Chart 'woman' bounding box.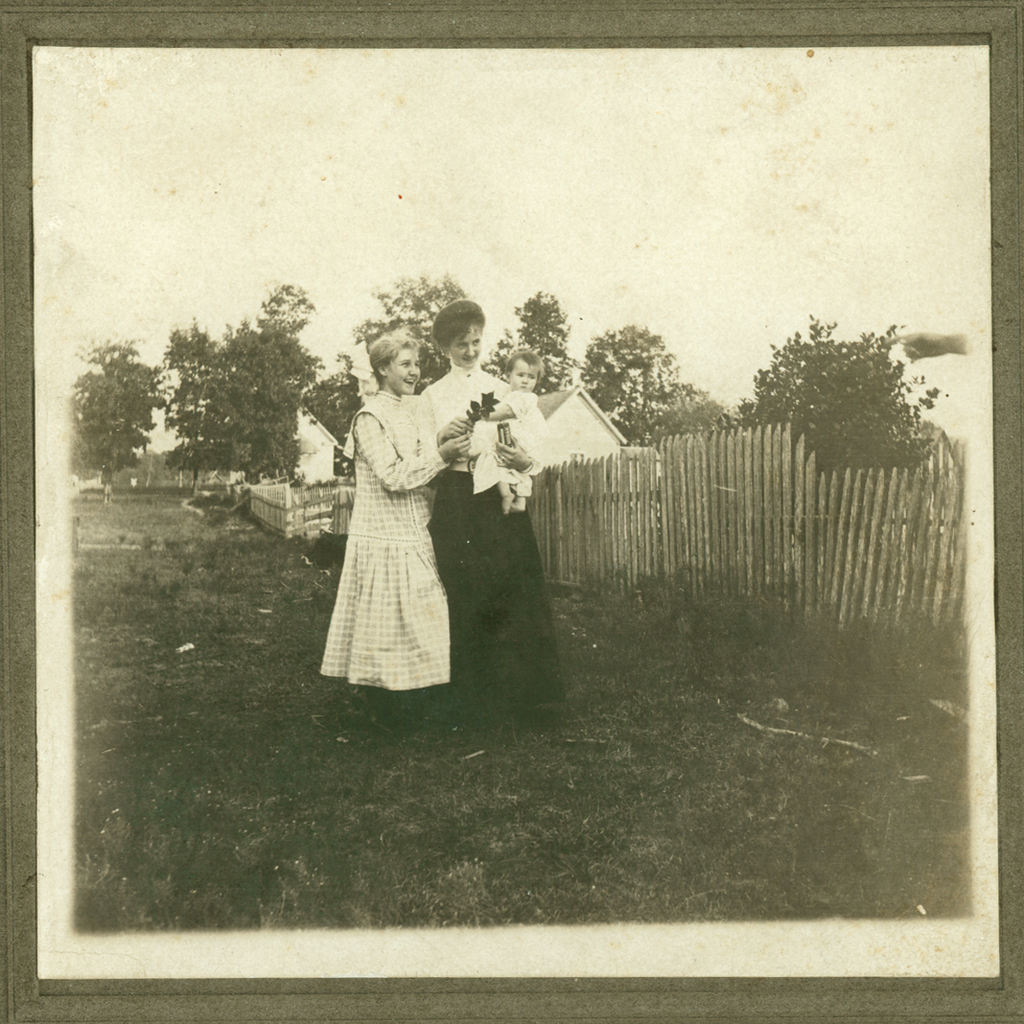
Charted: box(315, 307, 486, 708).
